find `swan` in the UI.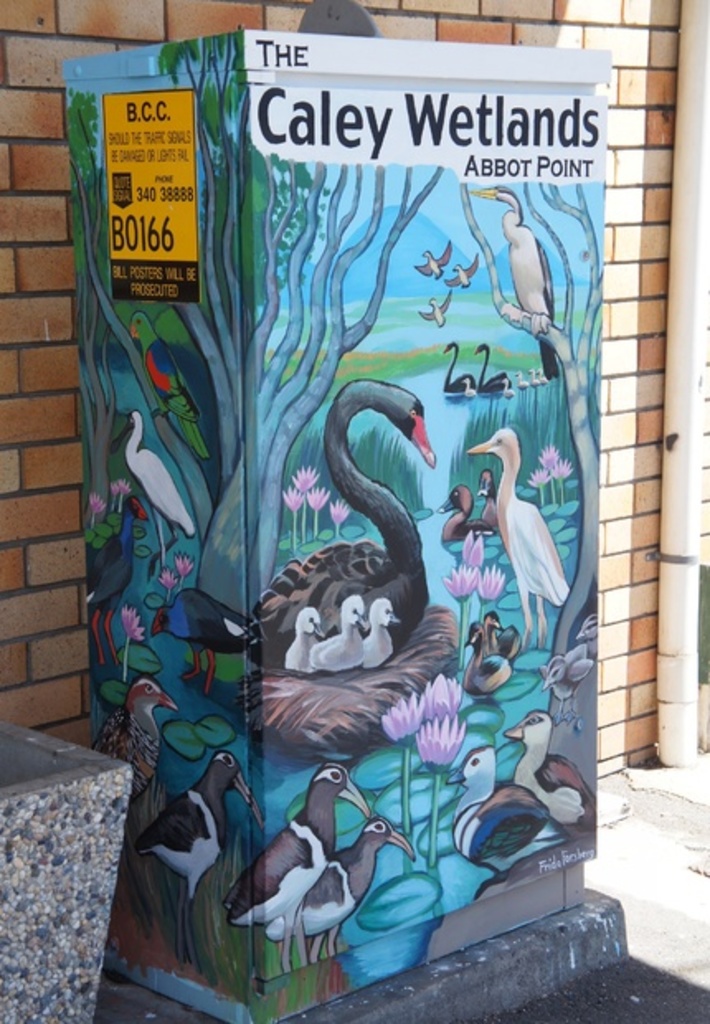
UI element at rect(462, 380, 479, 395).
